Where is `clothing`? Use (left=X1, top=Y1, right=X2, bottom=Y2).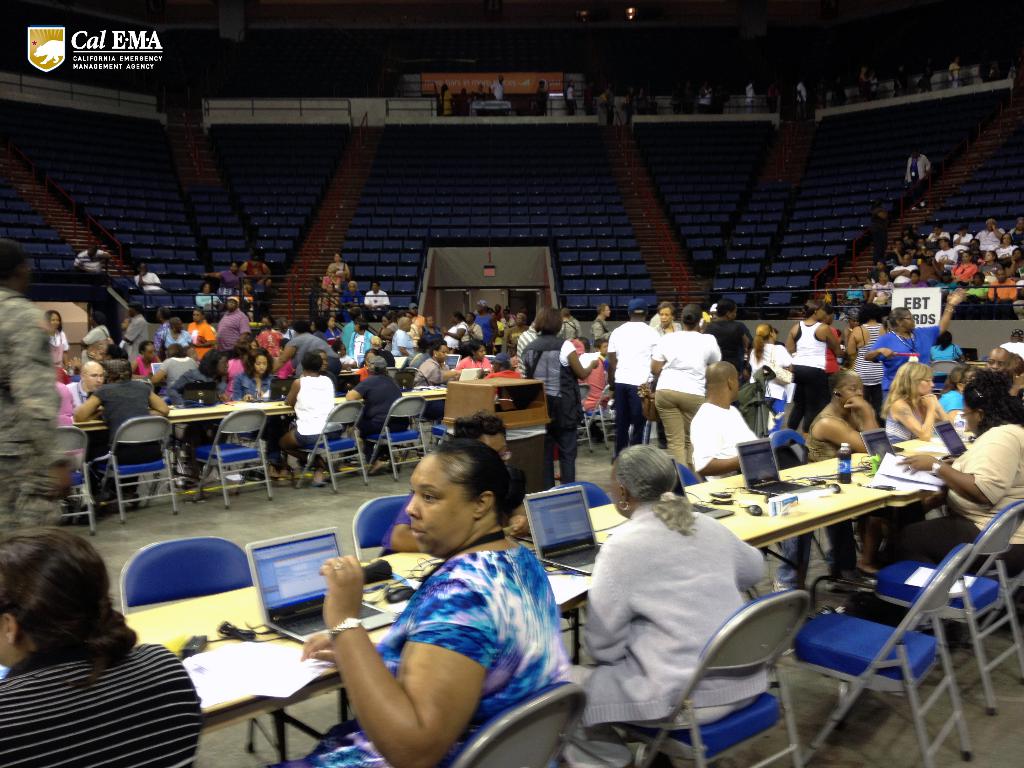
(left=752, top=332, right=794, bottom=385).
